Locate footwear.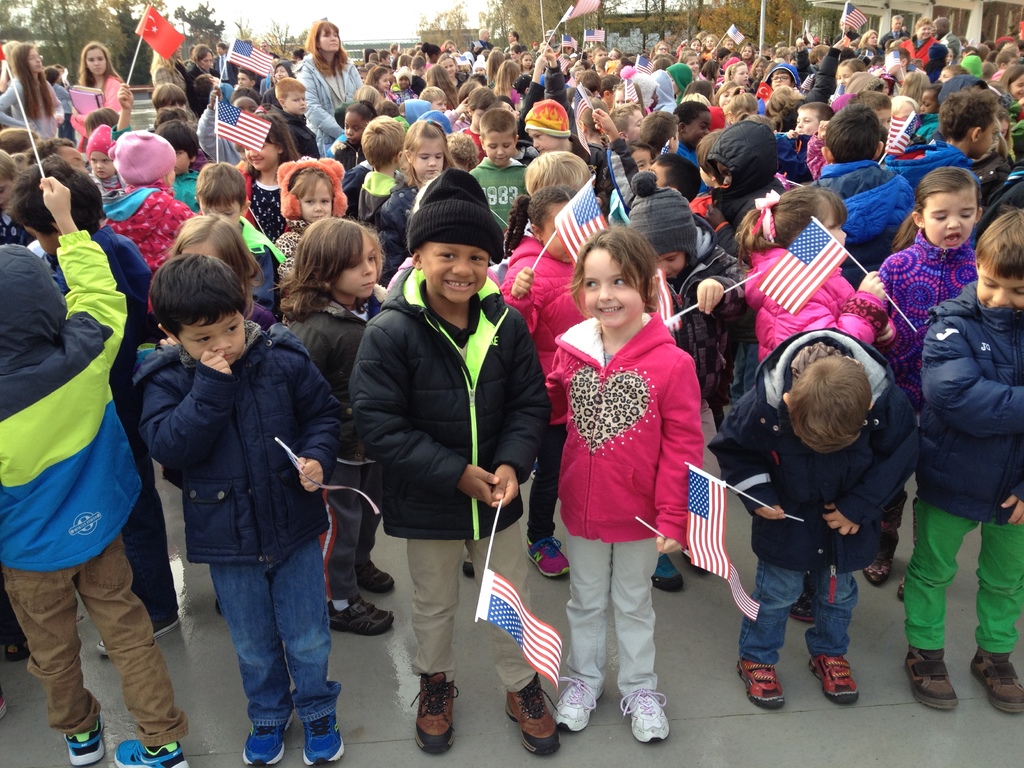
Bounding box: (524,539,566,579).
